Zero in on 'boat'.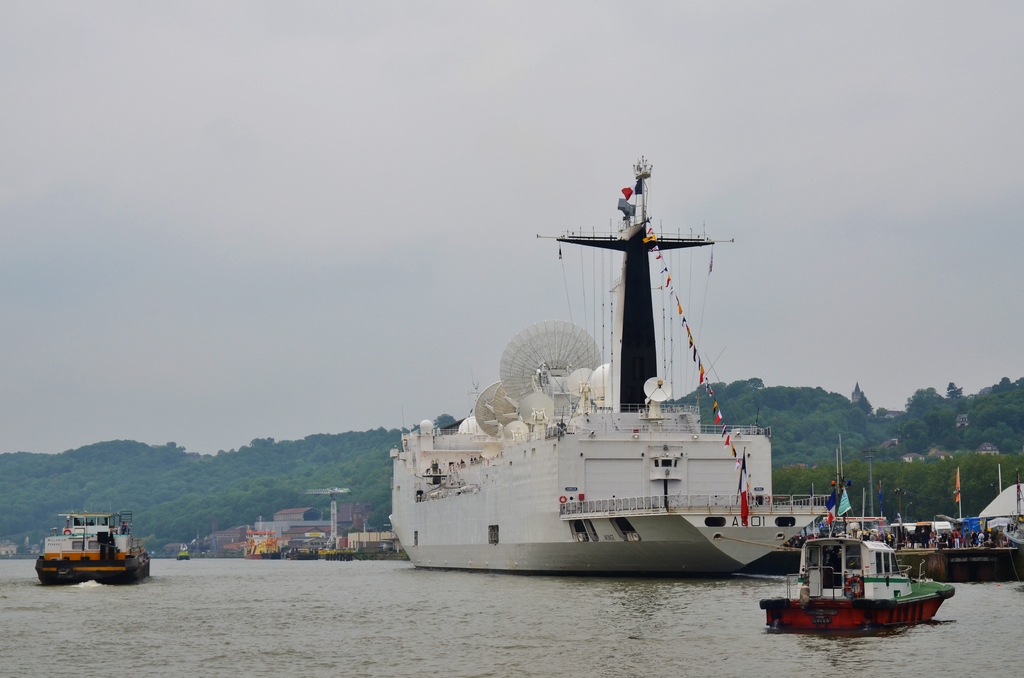
Zeroed in: pyautogui.locateOnScreen(394, 170, 861, 592).
